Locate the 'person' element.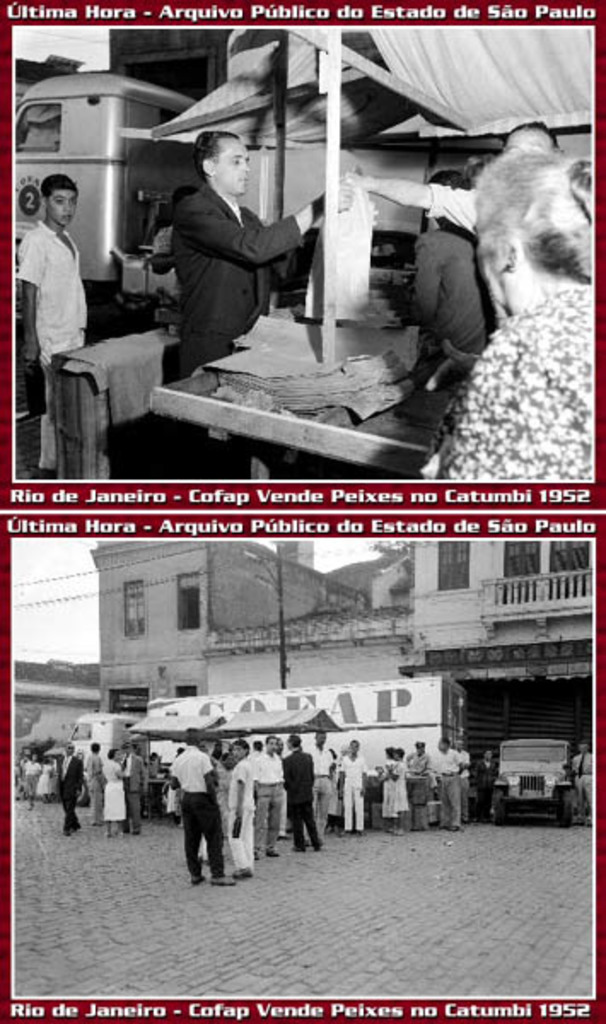
Element bbox: 413:143:594:473.
